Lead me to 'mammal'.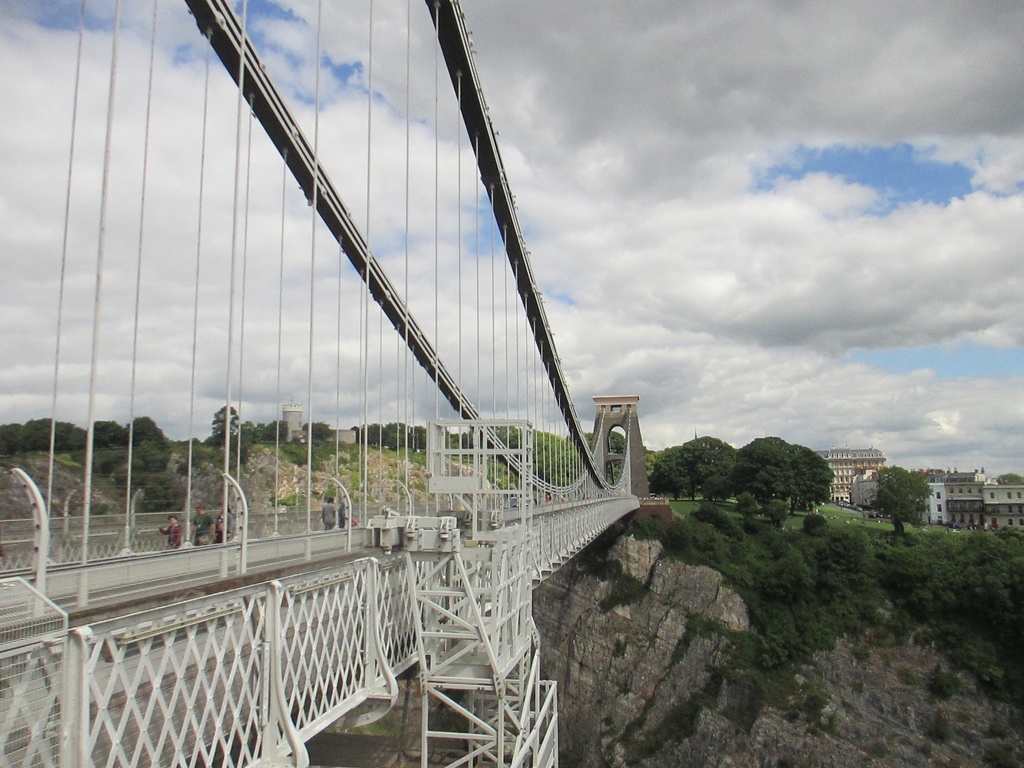
Lead to (x1=215, y1=499, x2=234, y2=544).
